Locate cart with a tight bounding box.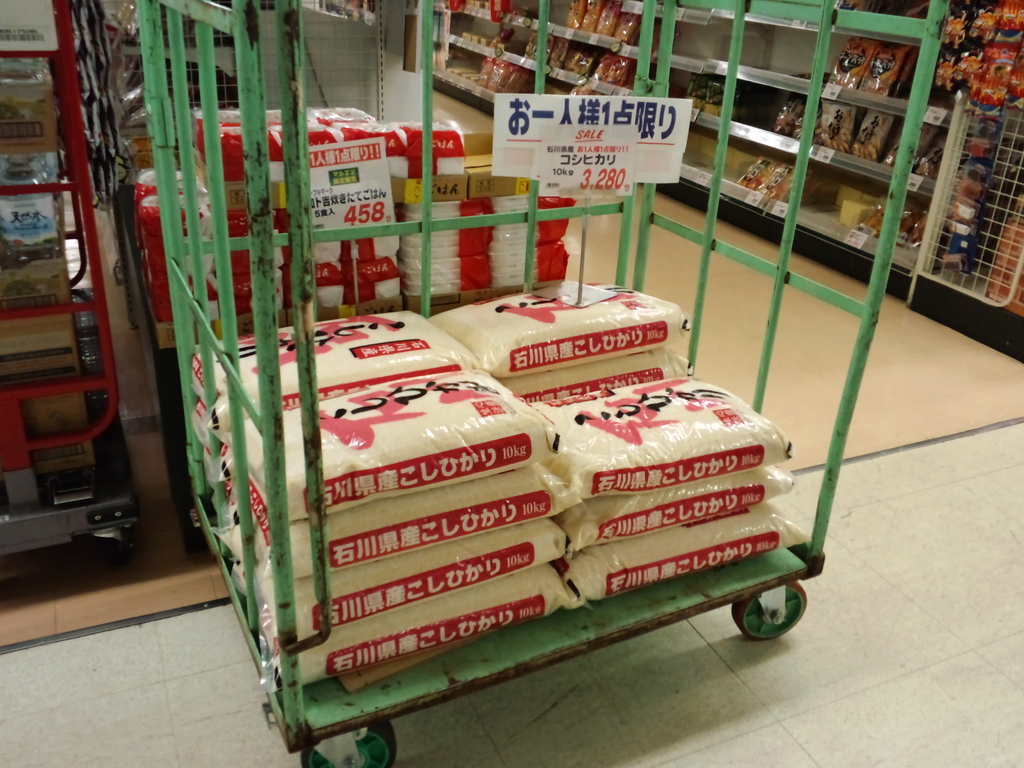
(x1=133, y1=0, x2=950, y2=767).
